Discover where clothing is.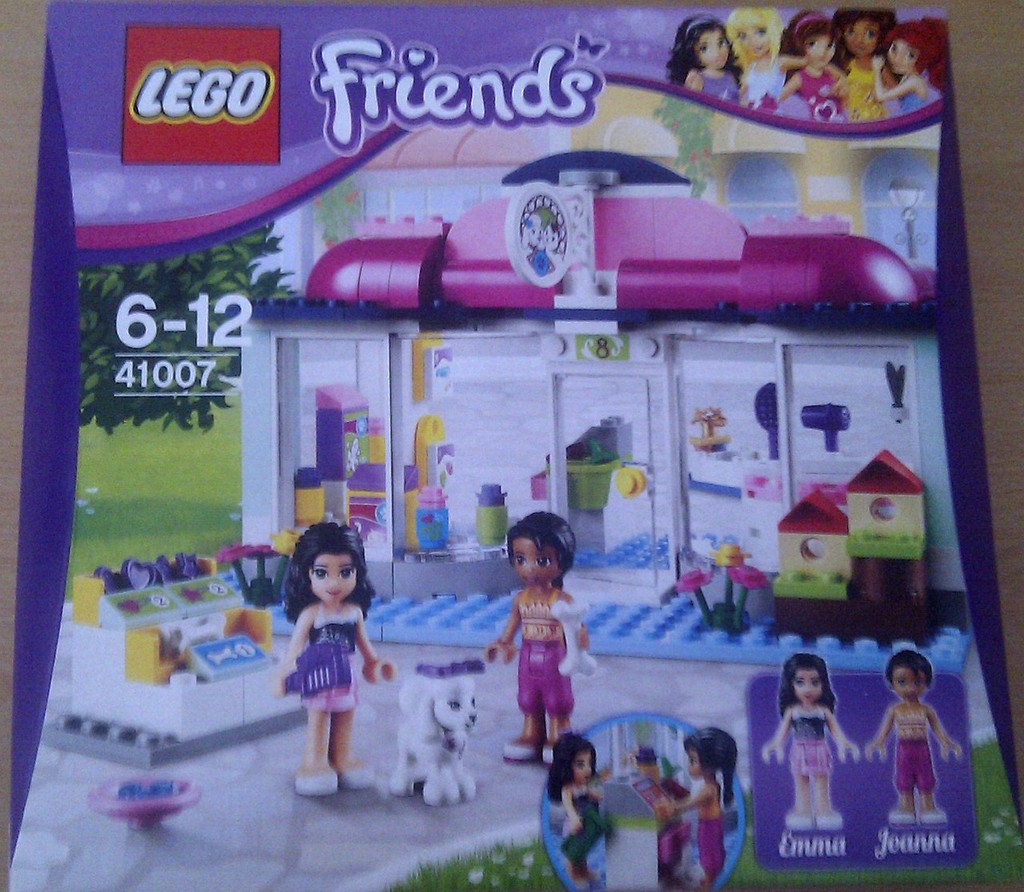
Discovered at (x1=699, y1=822, x2=726, y2=878).
